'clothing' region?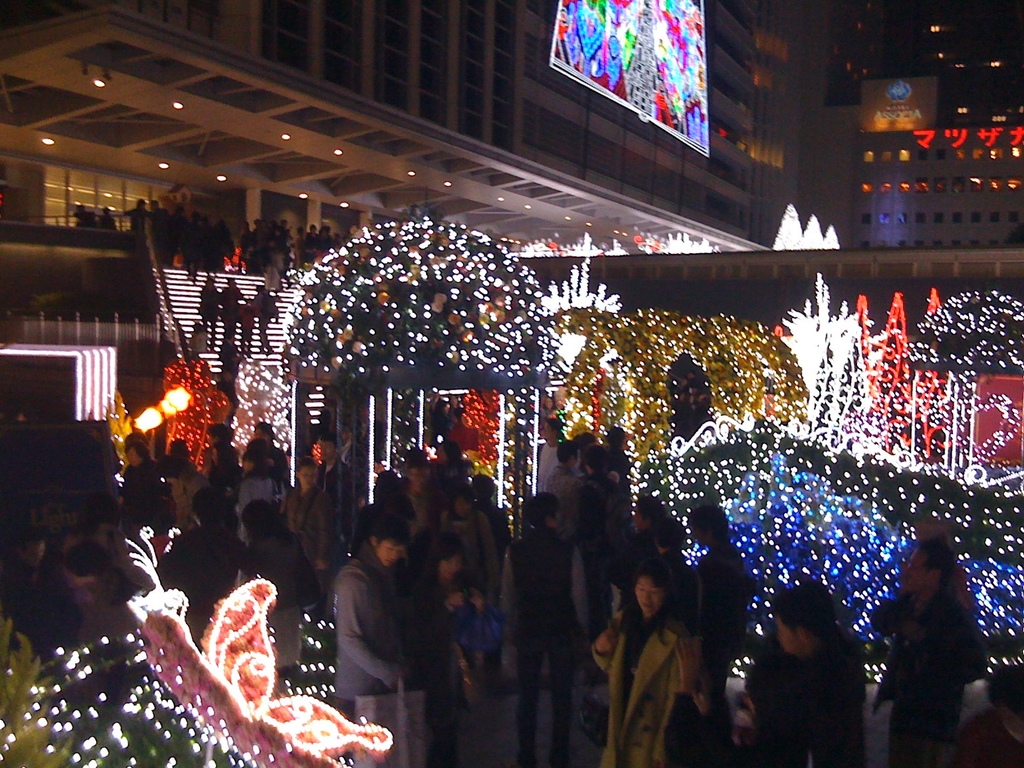
BBox(502, 538, 586, 767)
